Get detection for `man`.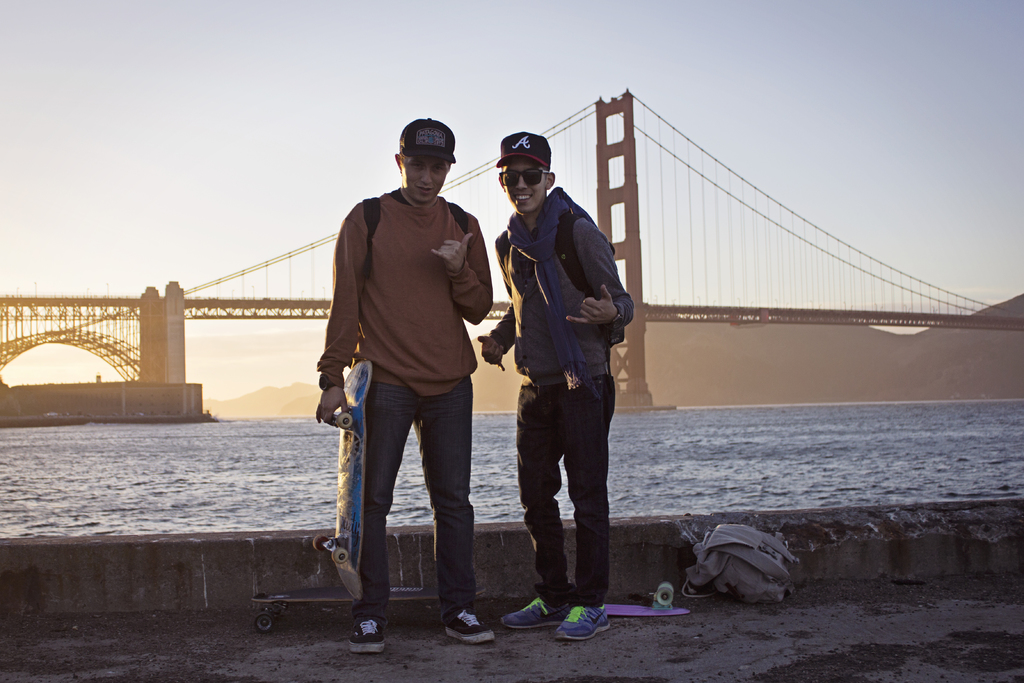
Detection: pyautogui.locateOnScreen(477, 130, 633, 639).
